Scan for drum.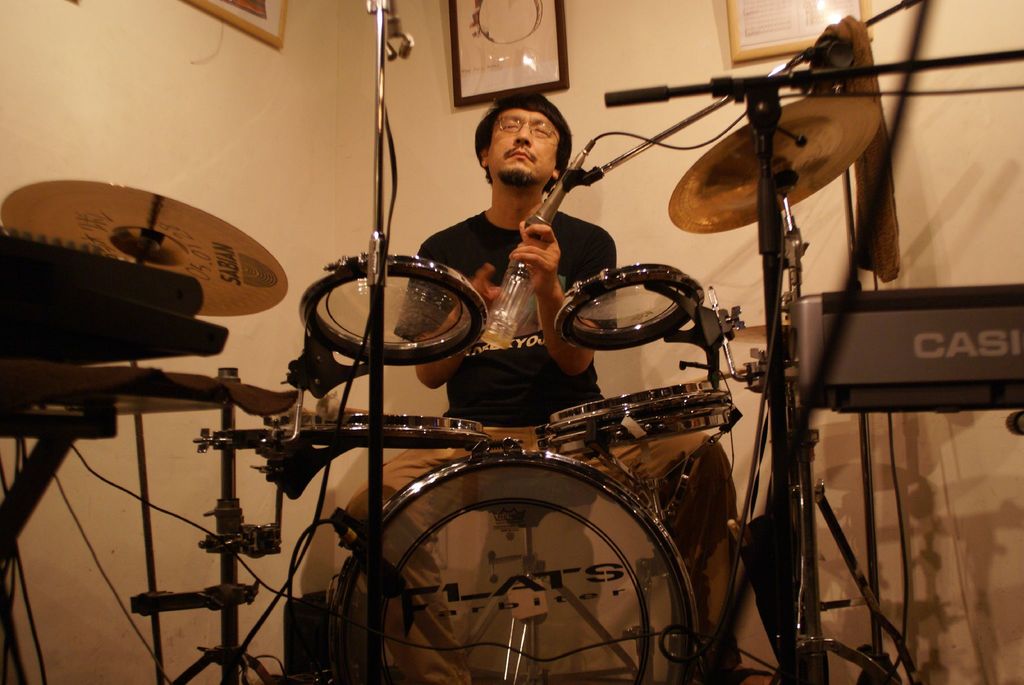
Scan result: 536/386/735/458.
